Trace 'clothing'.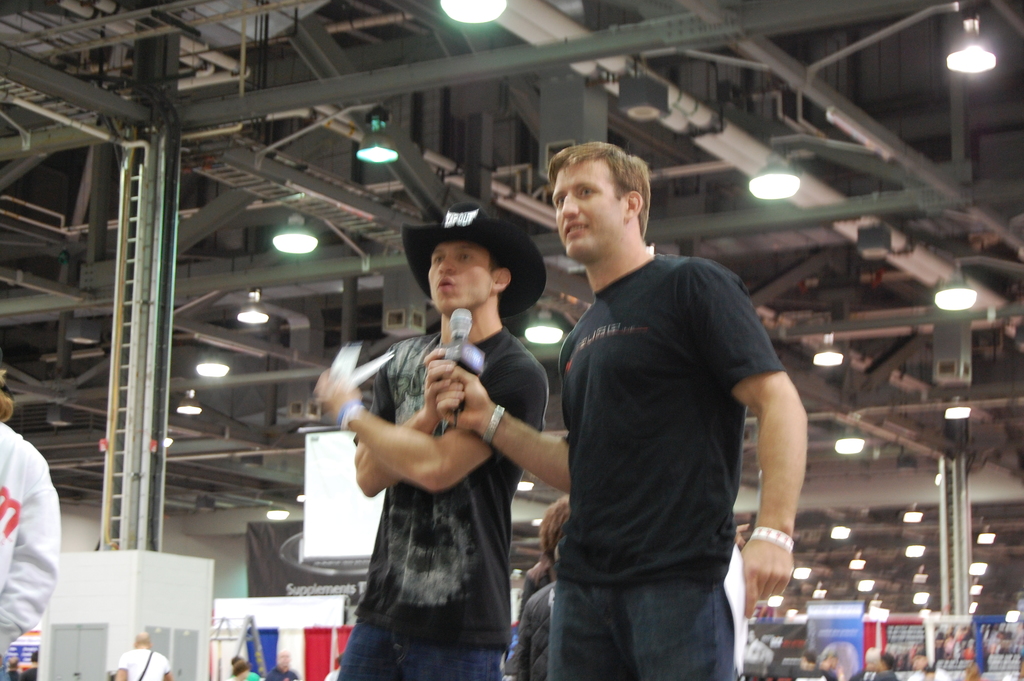
Traced to <region>262, 665, 299, 680</region>.
